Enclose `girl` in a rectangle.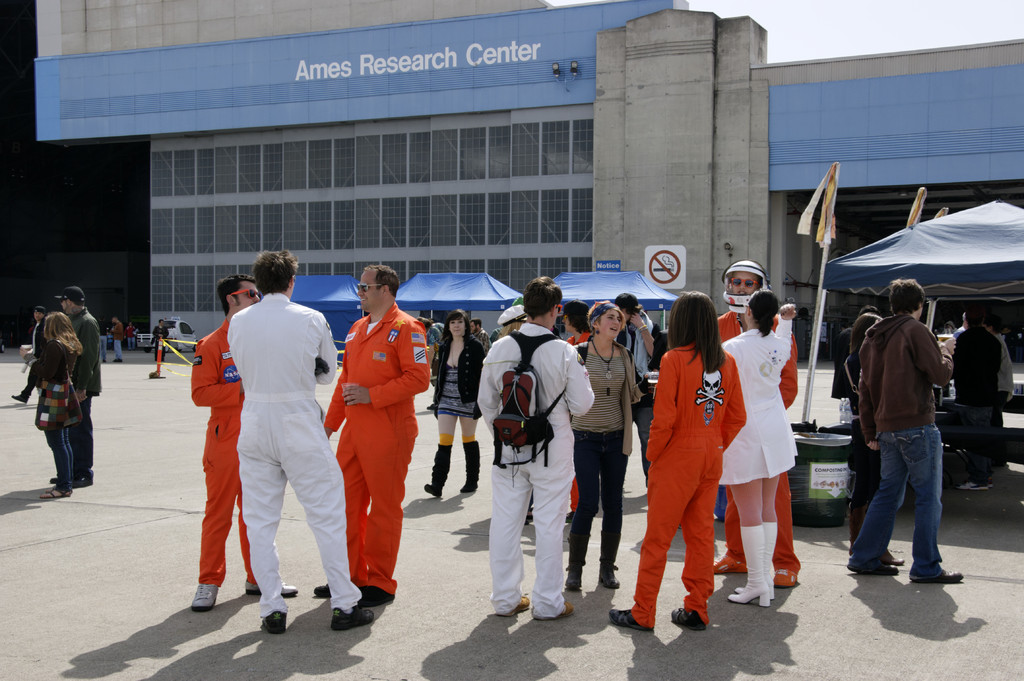
[x1=424, y1=307, x2=488, y2=492].
